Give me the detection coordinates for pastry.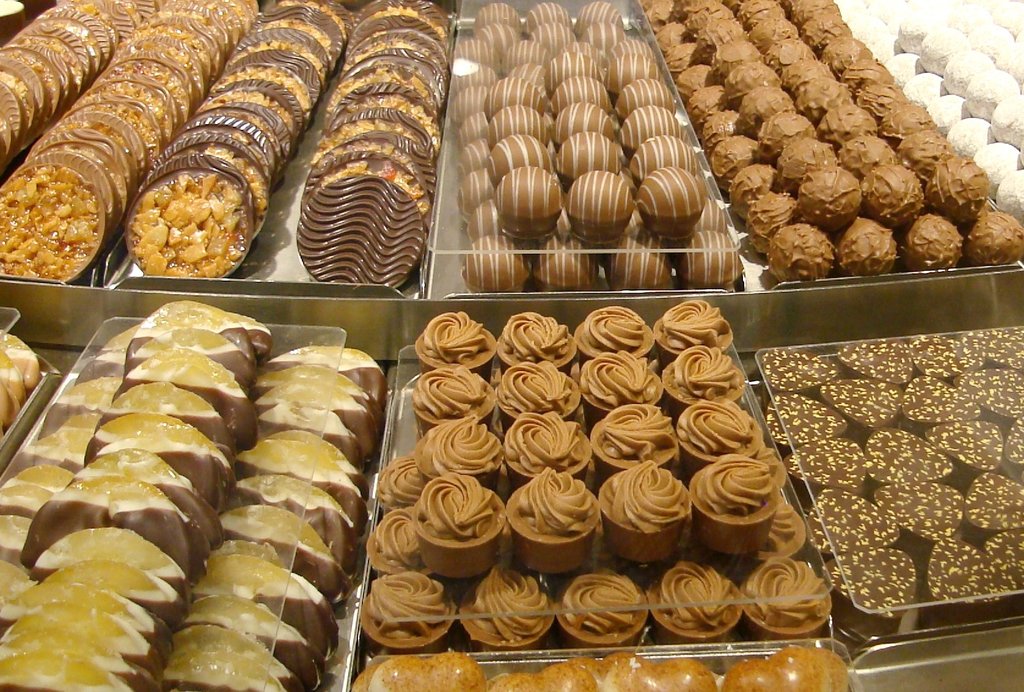
(left=685, top=456, right=786, bottom=558).
